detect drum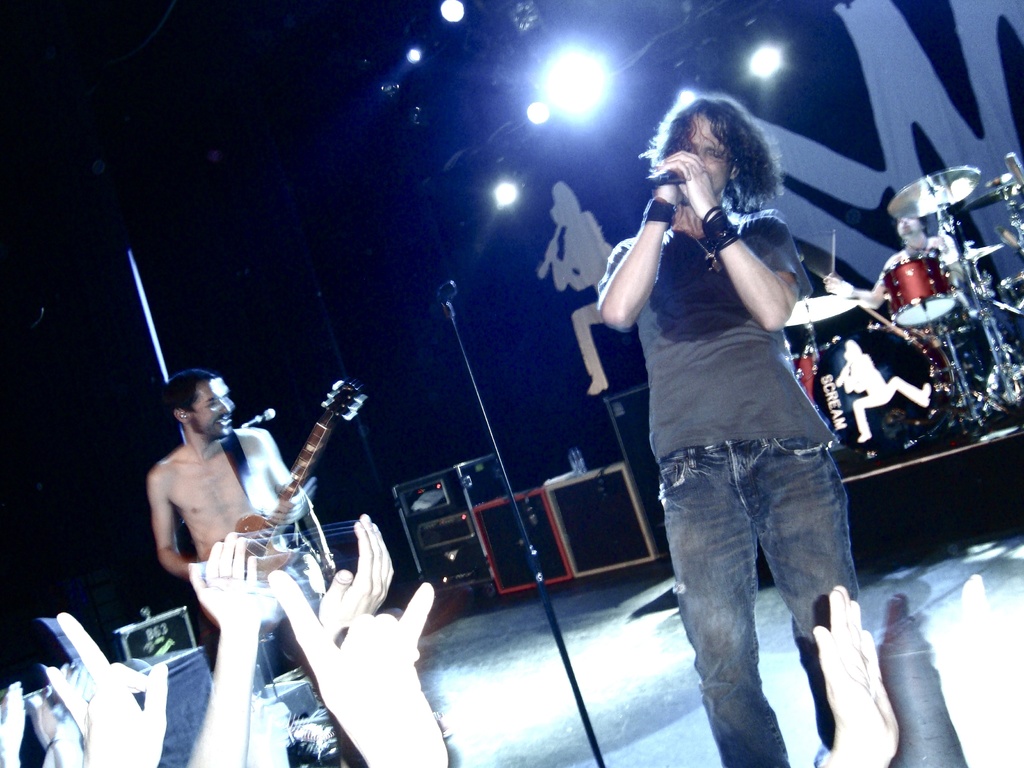
x1=814, y1=327, x2=954, y2=446
